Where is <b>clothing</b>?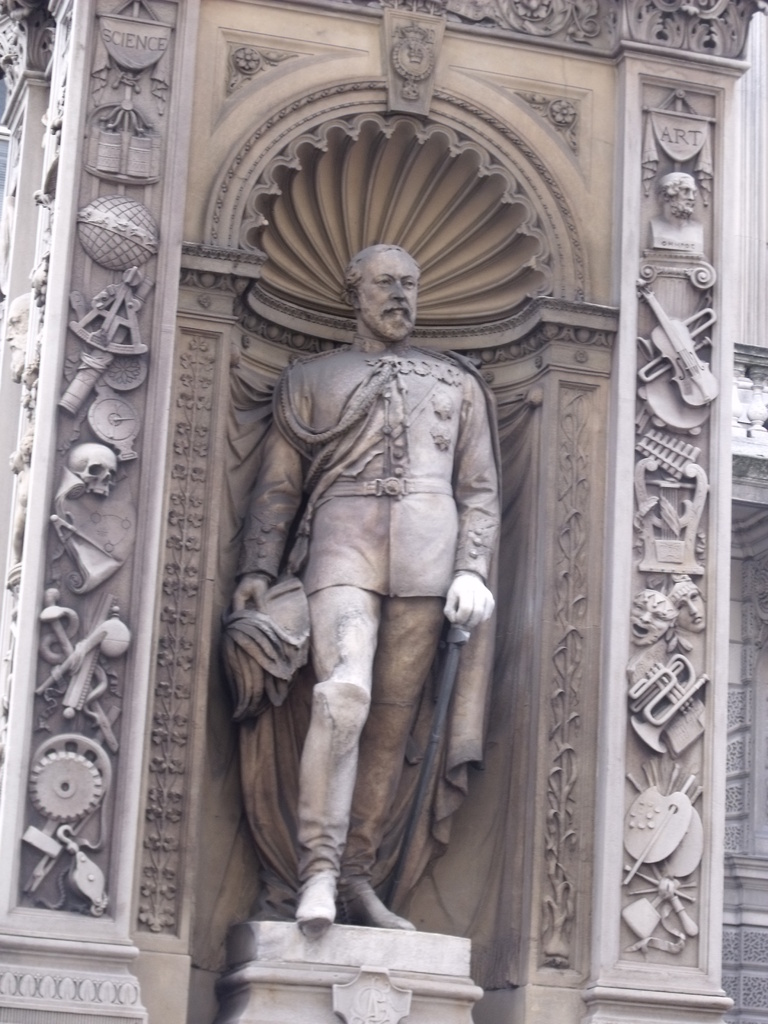
[x1=236, y1=337, x2=499, y2=886].
